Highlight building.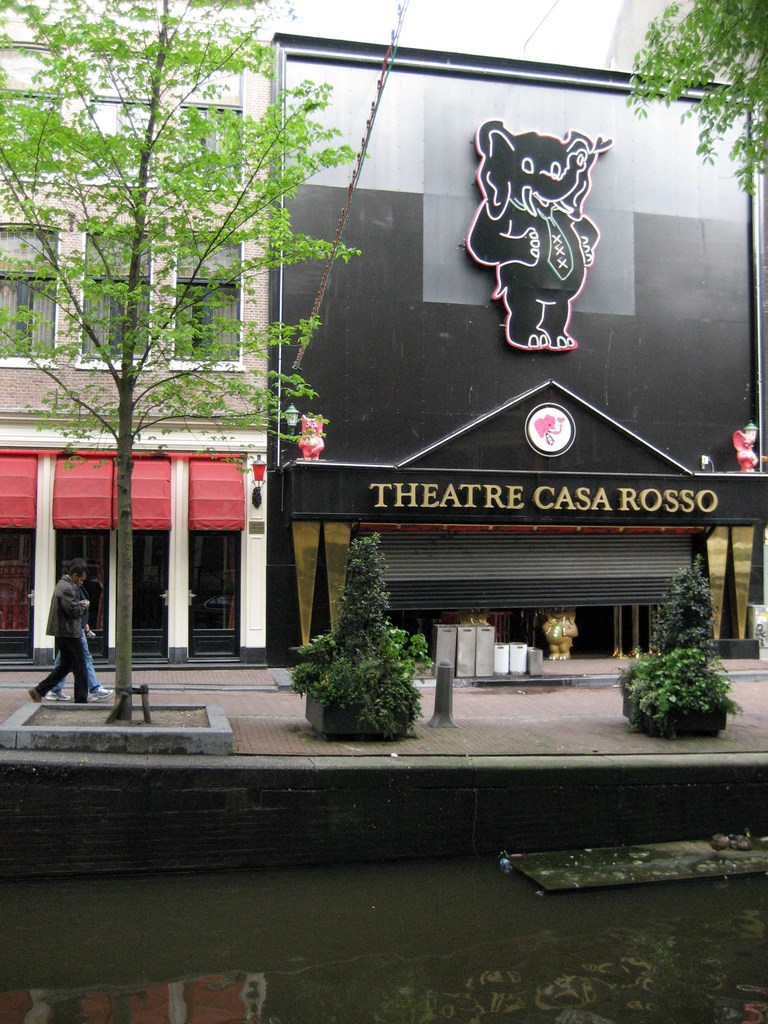
Highlighted region: <bbox>0, 0, 273, 668</bbox>.
